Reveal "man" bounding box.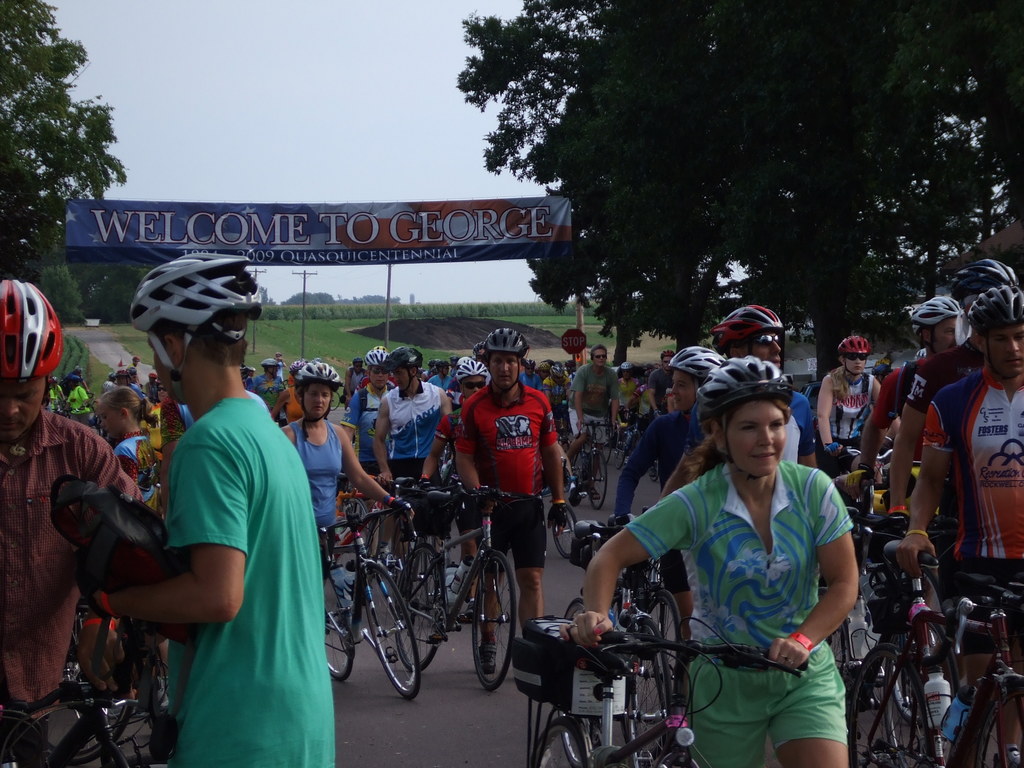
Revealed: bbox(887, 259, 1023, 521).
